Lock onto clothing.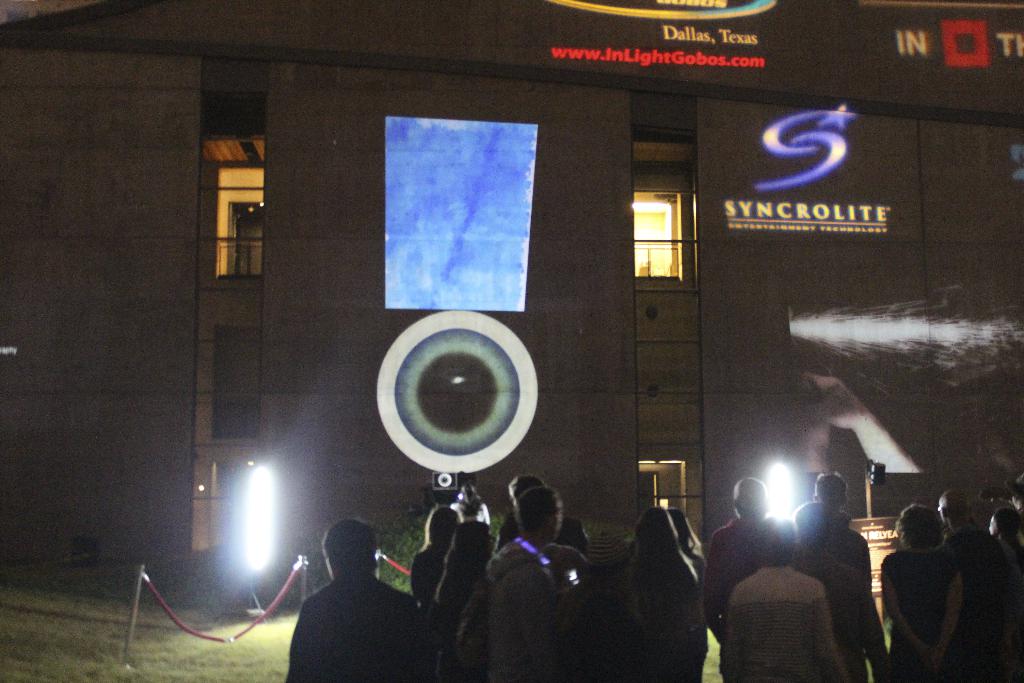
Locked: pyautogui.locateOnScreen(879, 547, 955, 682).
